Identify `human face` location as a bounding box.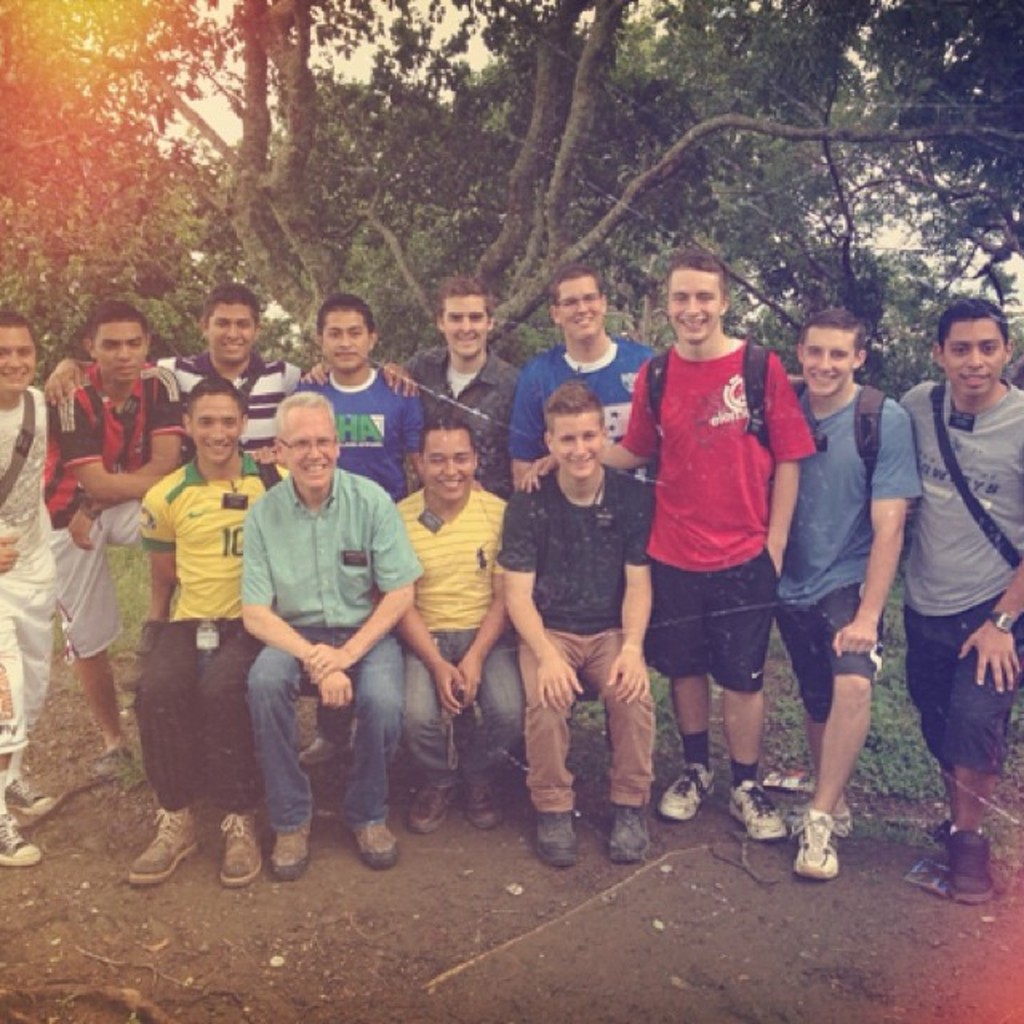
locate(419, 426, 474, 504).
